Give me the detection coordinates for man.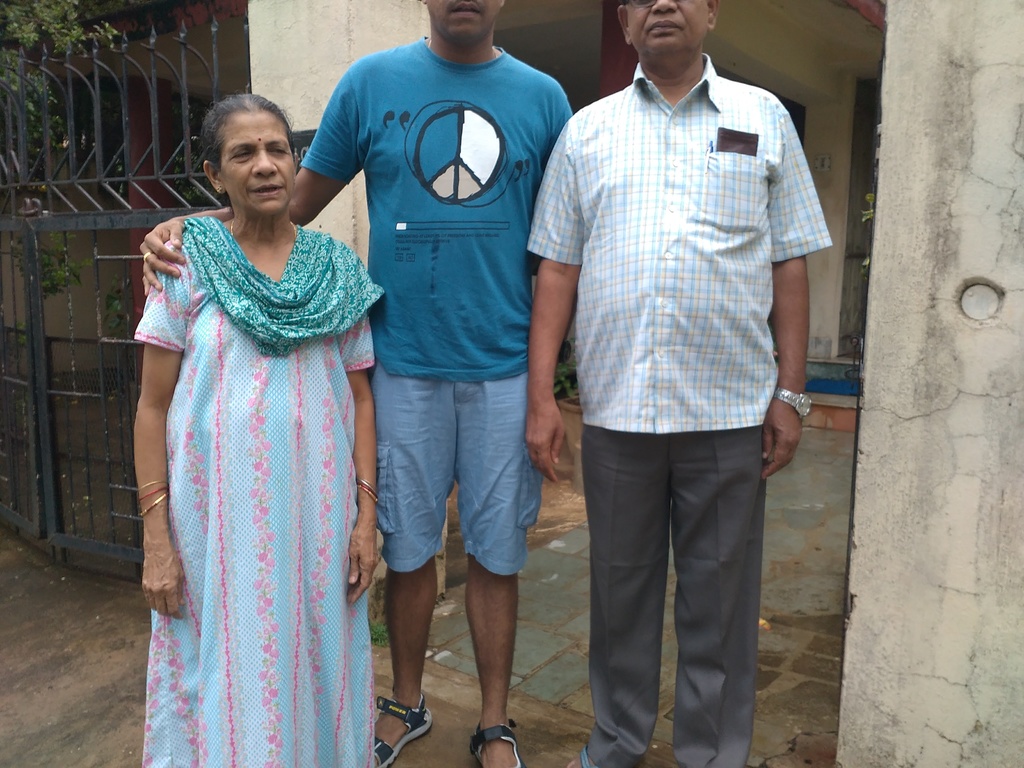
box=[140, 0, 576, 767].
